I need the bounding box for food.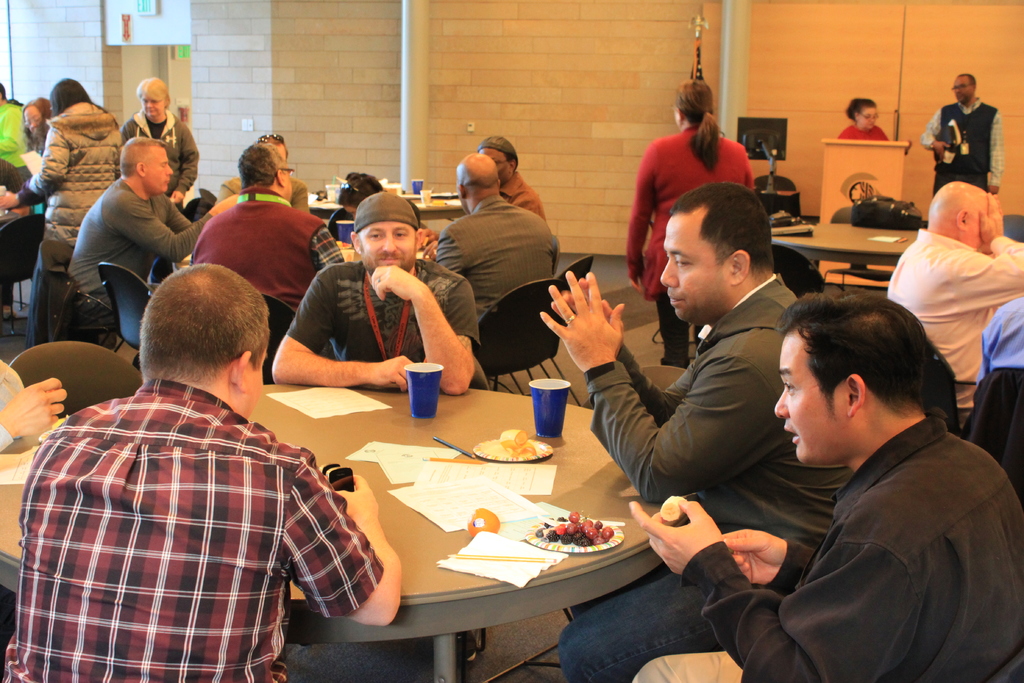
Here it is: (x1=534, y1=506, x2=612, y2=542).
